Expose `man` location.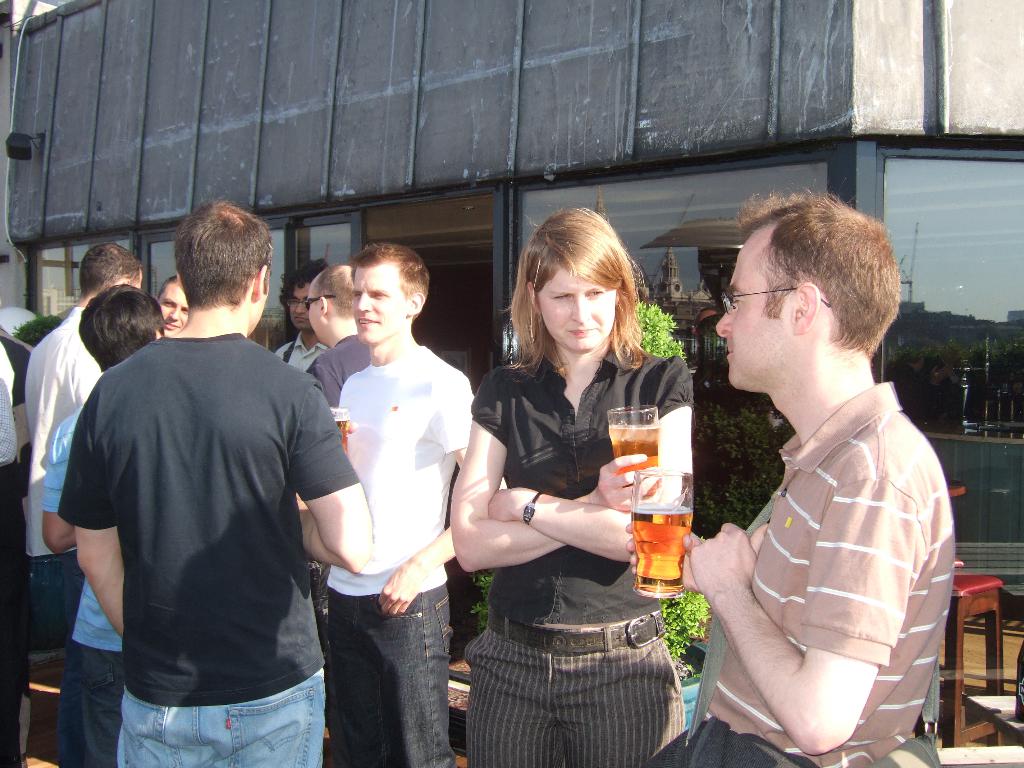
Exposed at pyautogui.locateOnScreen(306, 265, 374, 410).
